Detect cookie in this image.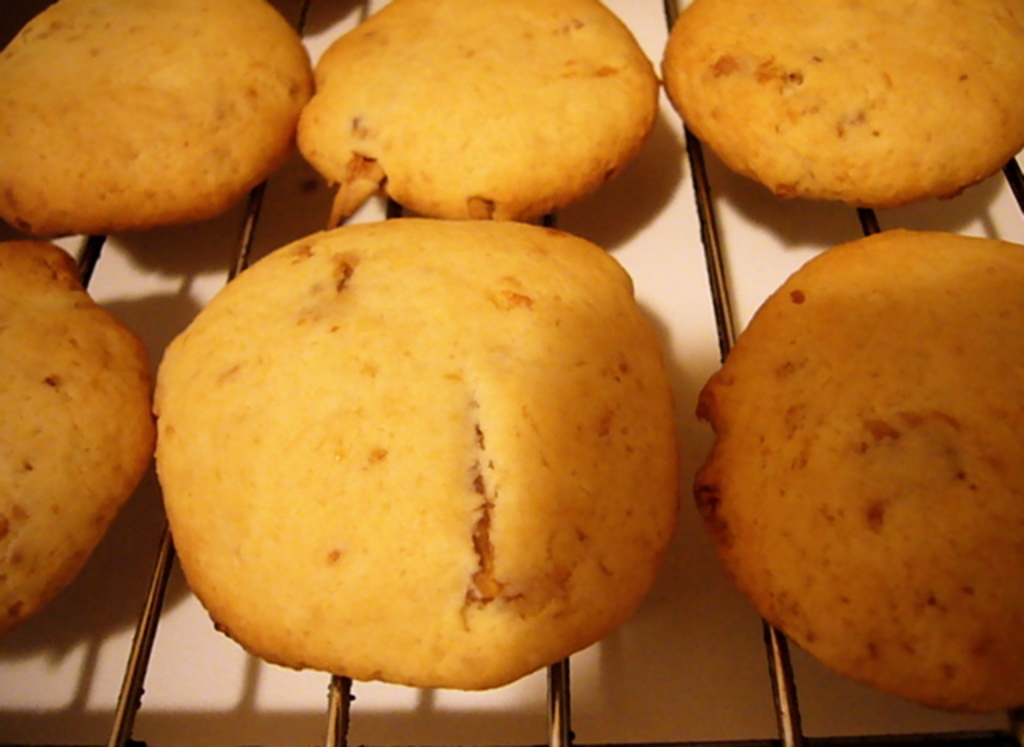
Detection: (x1=296, y1=0, x2=659, y2=224).
